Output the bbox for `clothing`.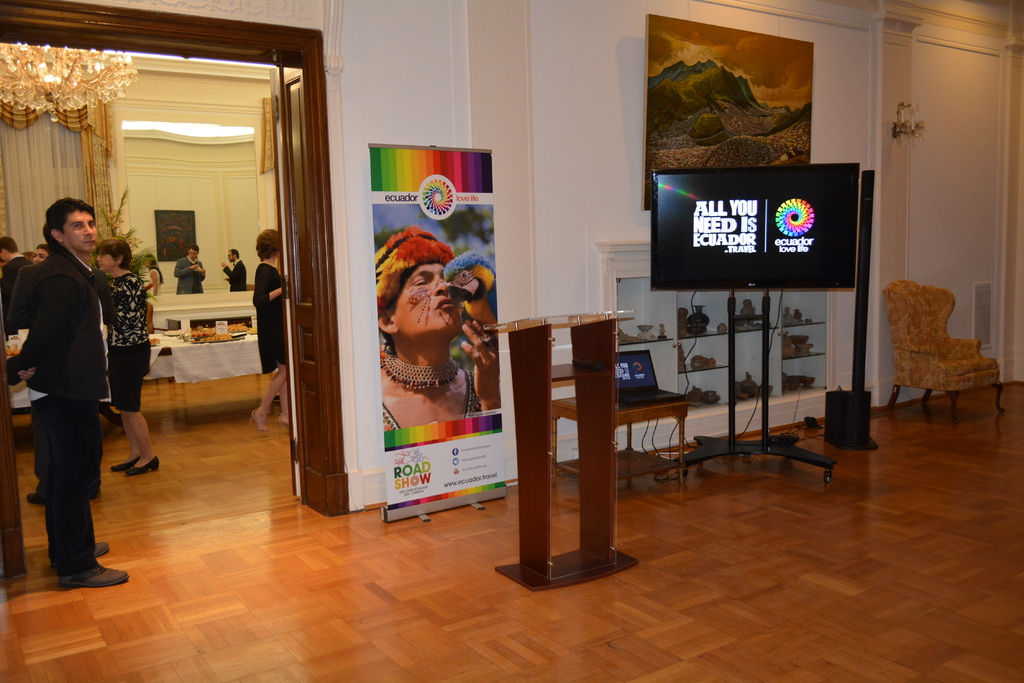
(x1=107, y1=271, x2=151, y2=414).
